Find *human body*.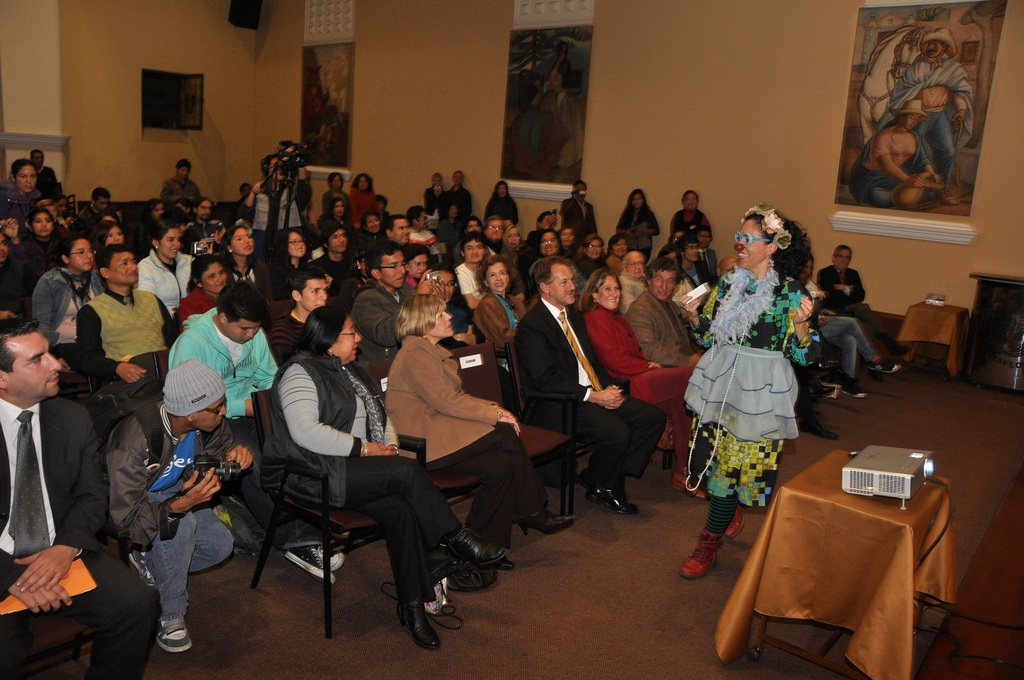
bbox(342, 241, 404, 397).
